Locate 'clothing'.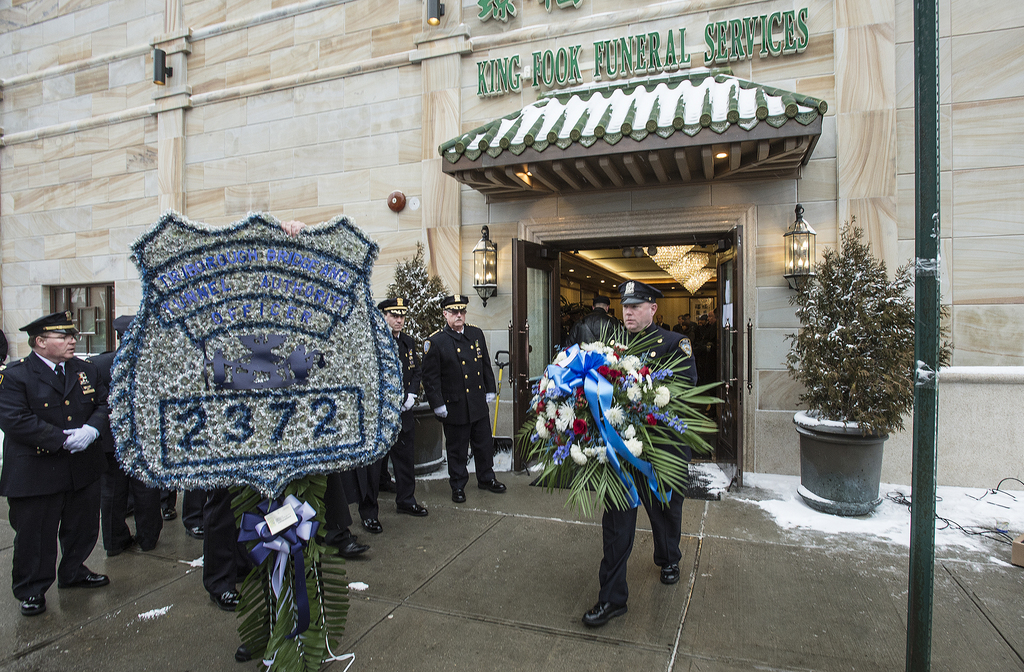
Bounding box: rect(205, 488, 244, 604).
